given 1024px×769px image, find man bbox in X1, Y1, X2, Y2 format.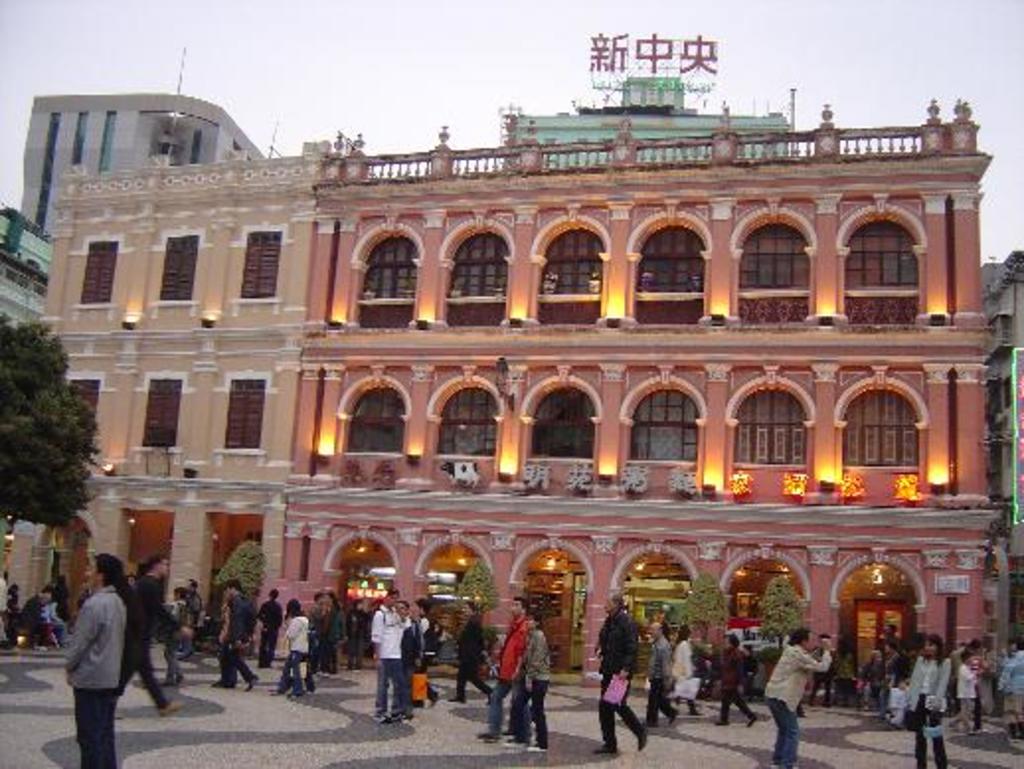
759, 629, 834, 767.
